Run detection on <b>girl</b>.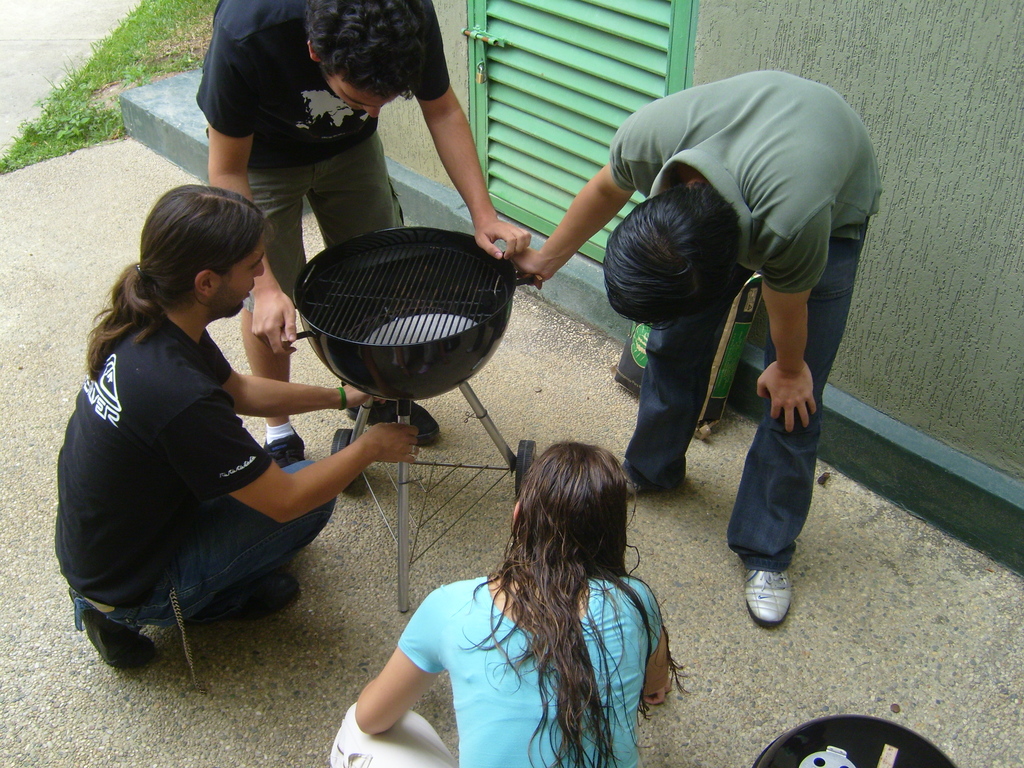
Result: region(330, 440, 693, 767).
